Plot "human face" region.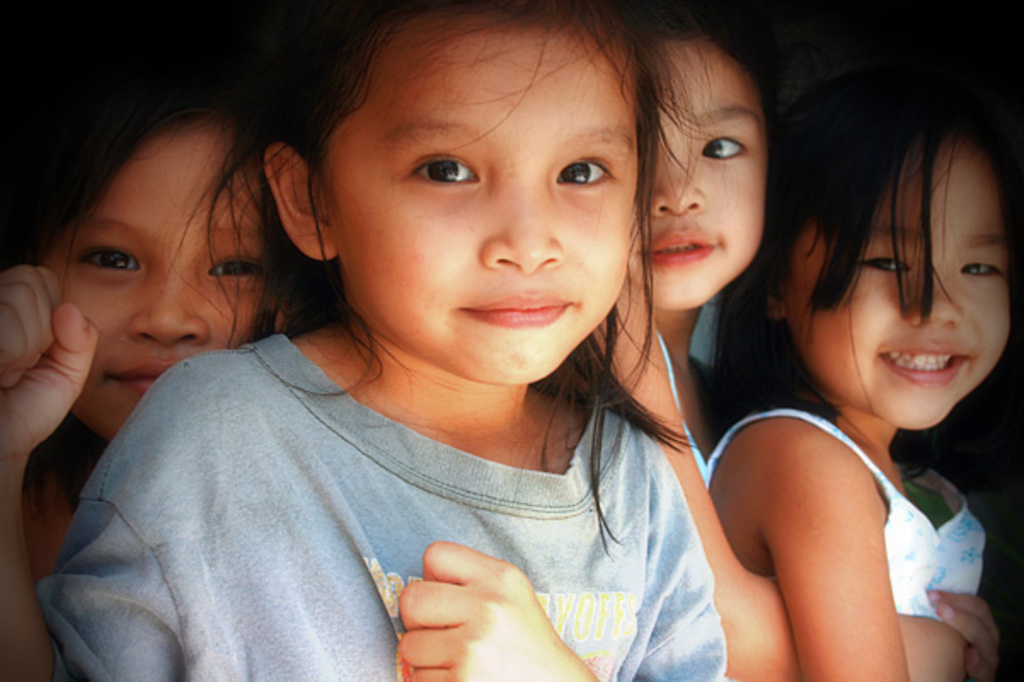
Plotted at (796, 143, 1005, 436).
